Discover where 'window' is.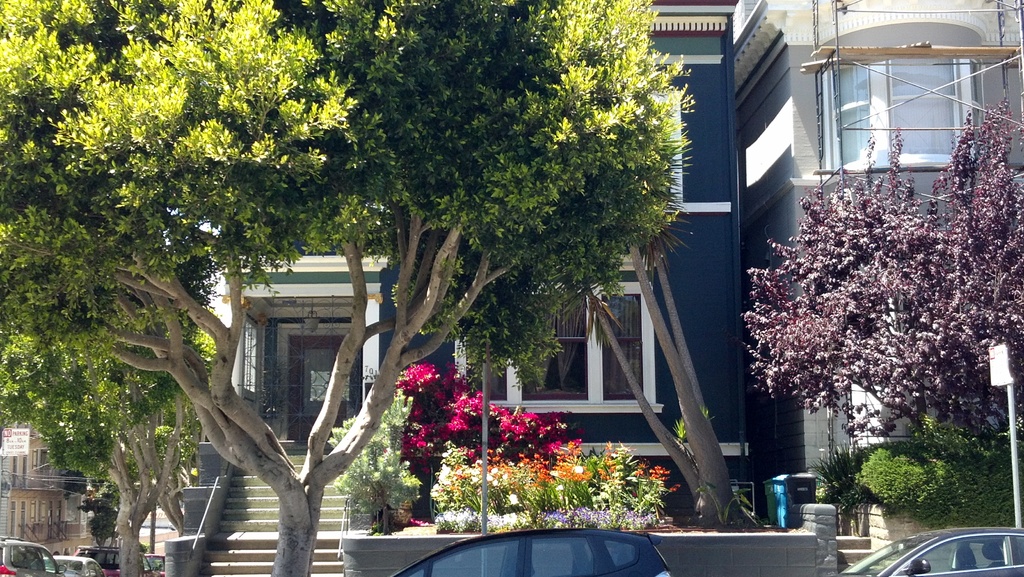
Discovered at 500 282 656 411.
